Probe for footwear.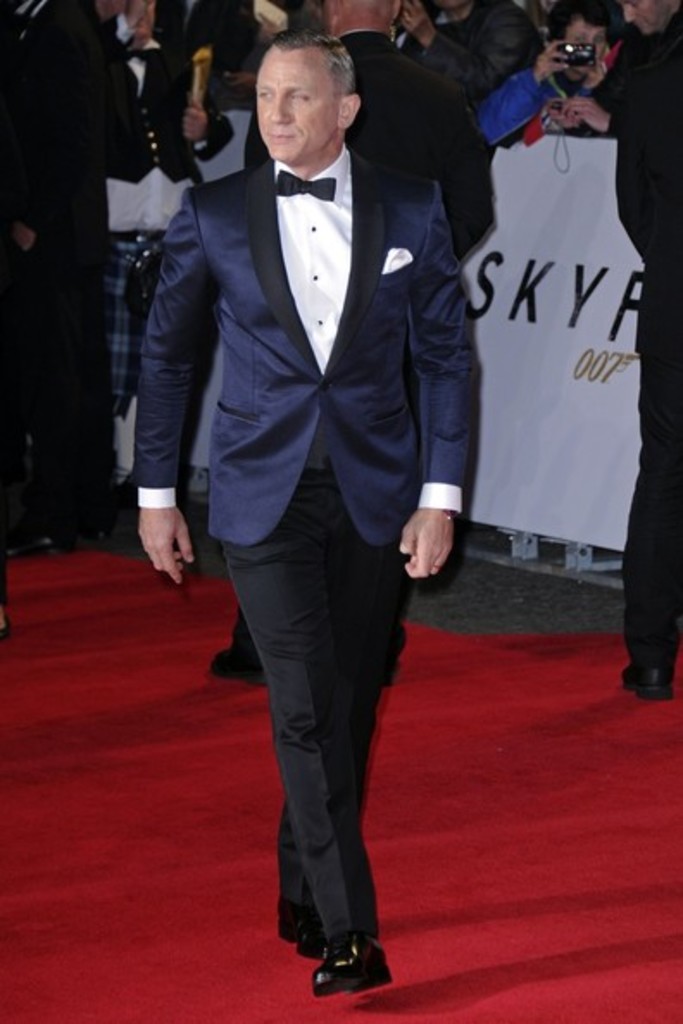
Probe result: region(0, 614, 9, 640).
